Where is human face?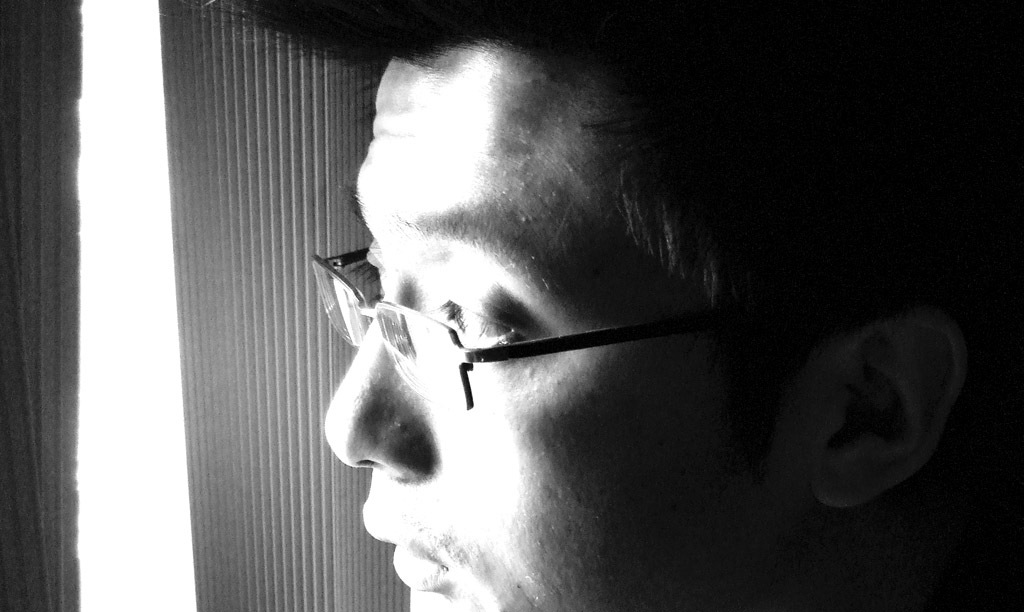
select_region(324, 41, 824, 611).
